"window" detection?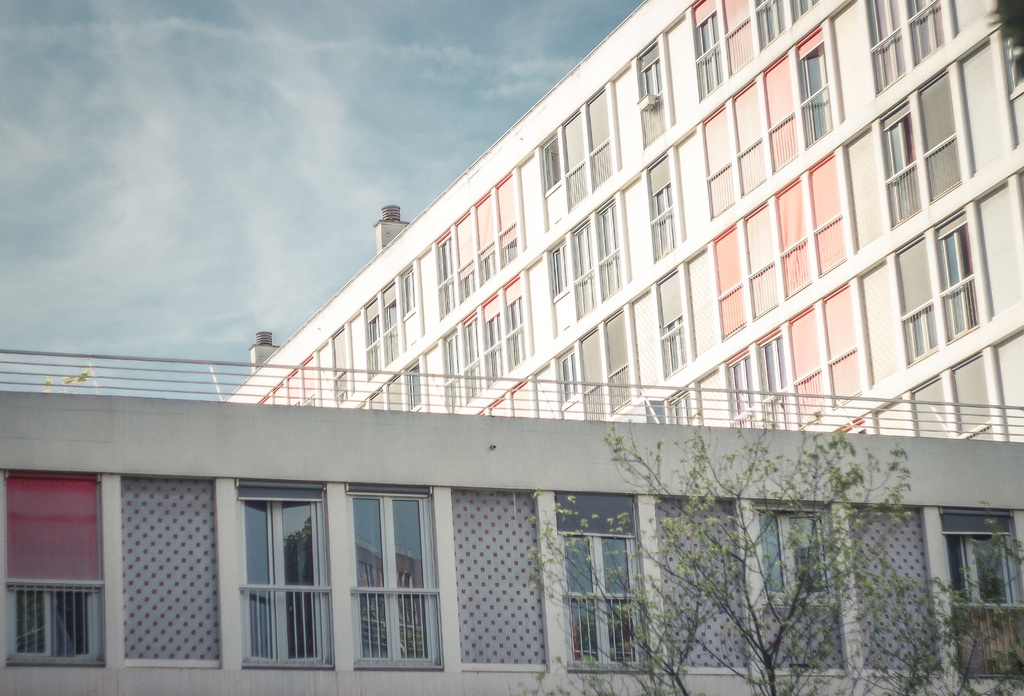
pyautogui.locateOnScreen(652, 165, 685, 256)
